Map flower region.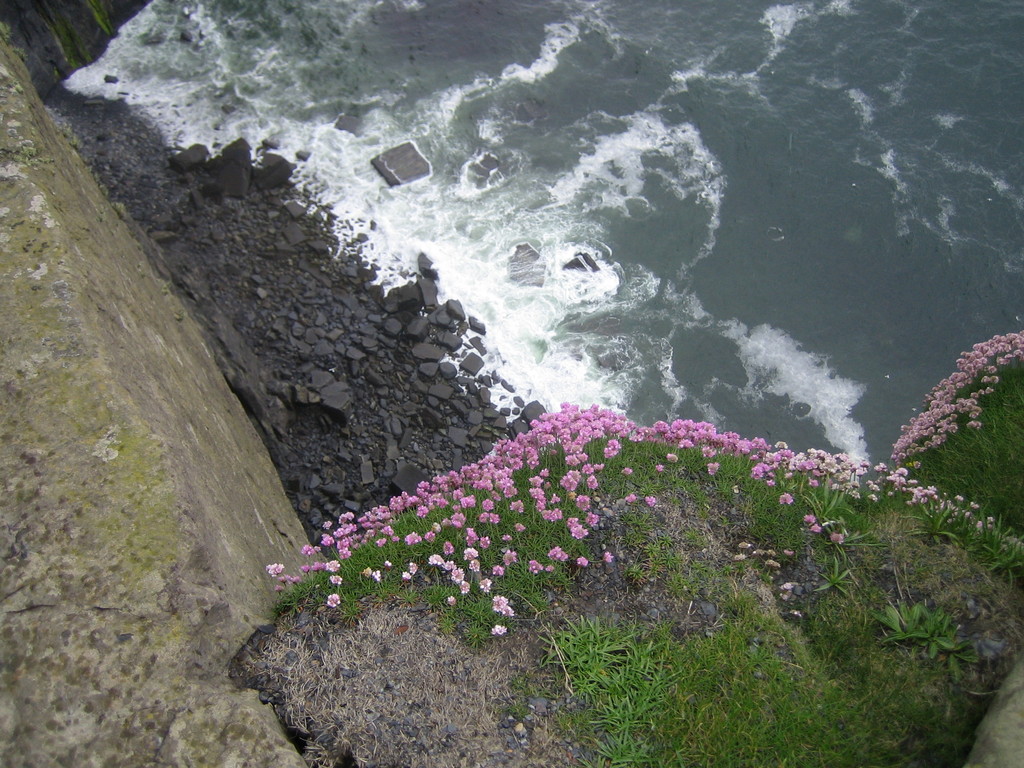
Mapped to box=[584, 474, 598, 490].
